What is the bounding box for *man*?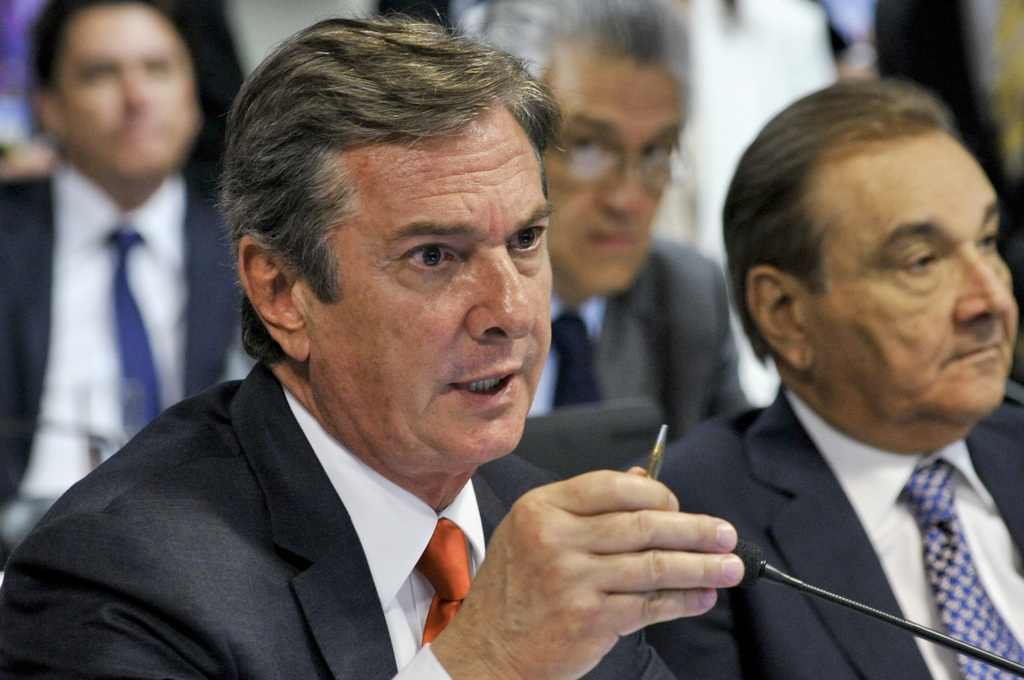
crop(612, 76, 1023, 679).
